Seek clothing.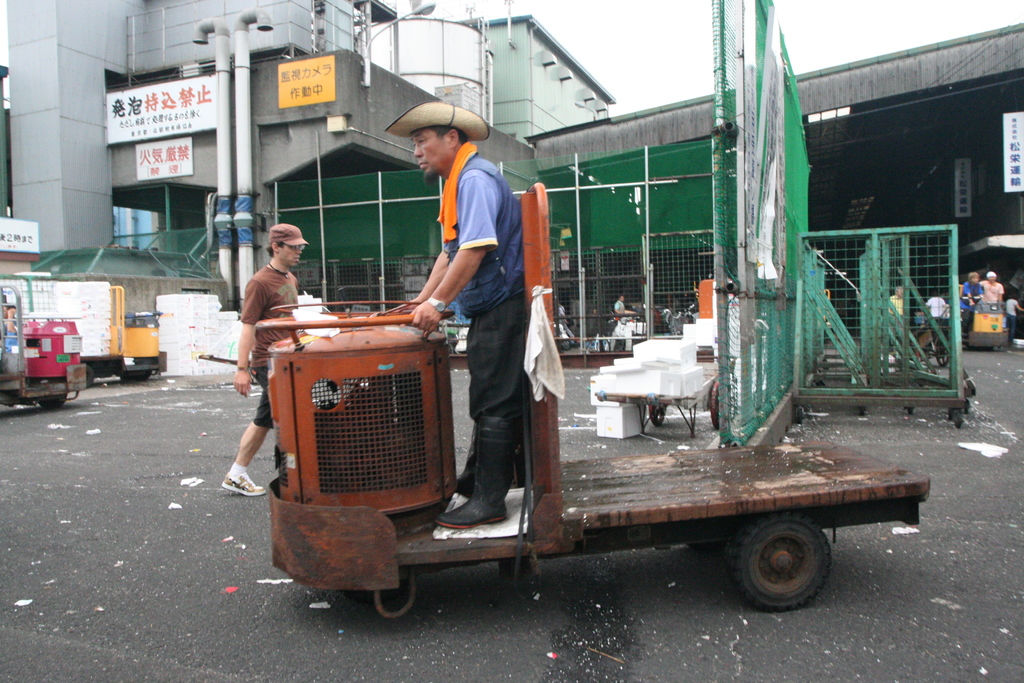
bbox=[422, 117, 536, 451].
